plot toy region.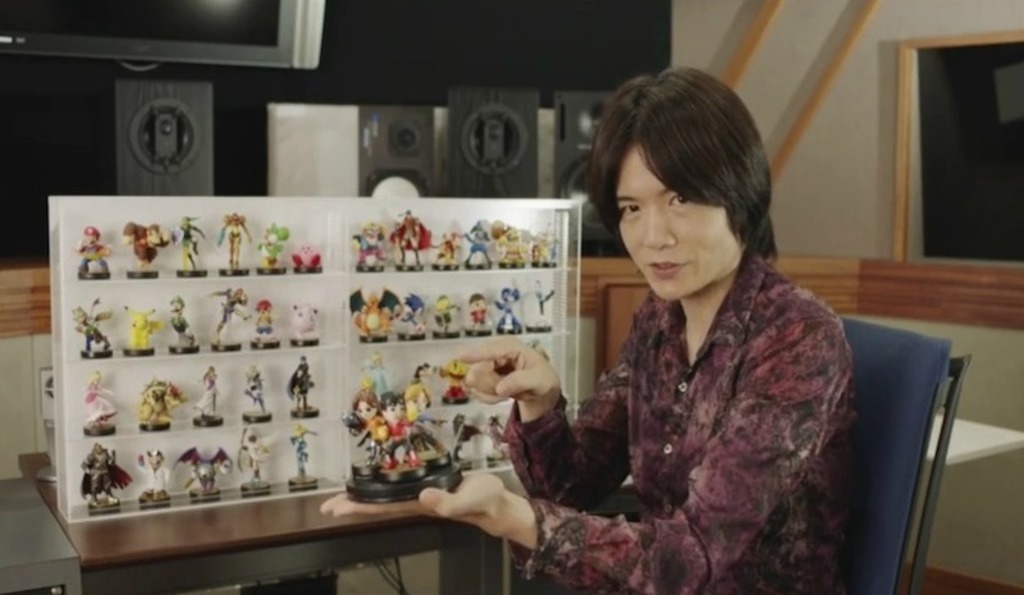
Plotted at [x1=536, y1=284, x2=554, y2=331].
